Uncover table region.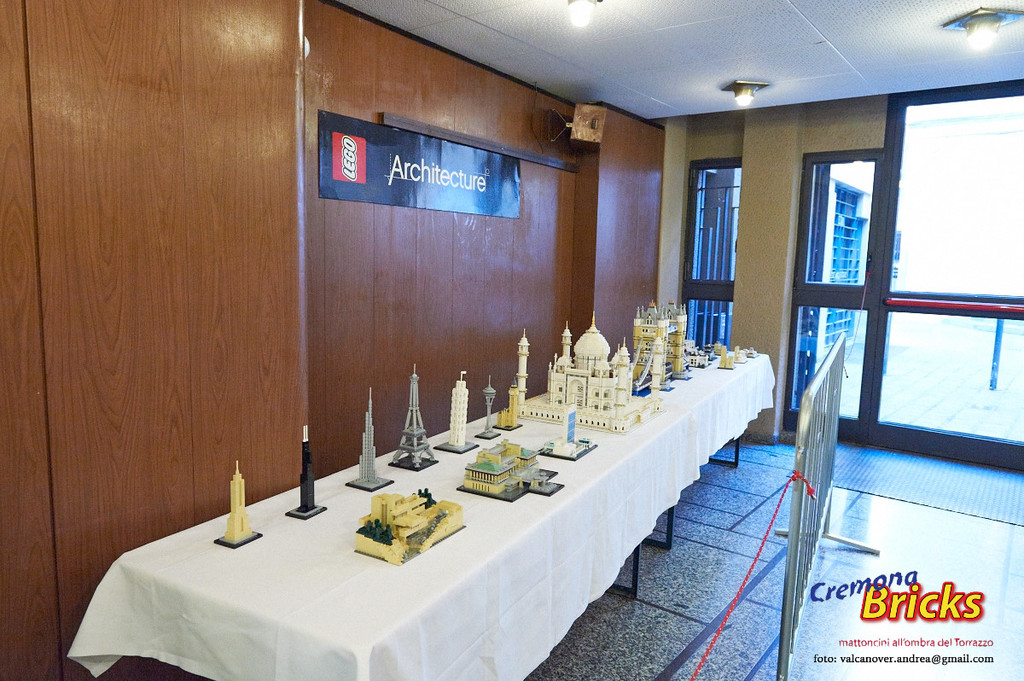
Uncovered: (520,352,777,550).
